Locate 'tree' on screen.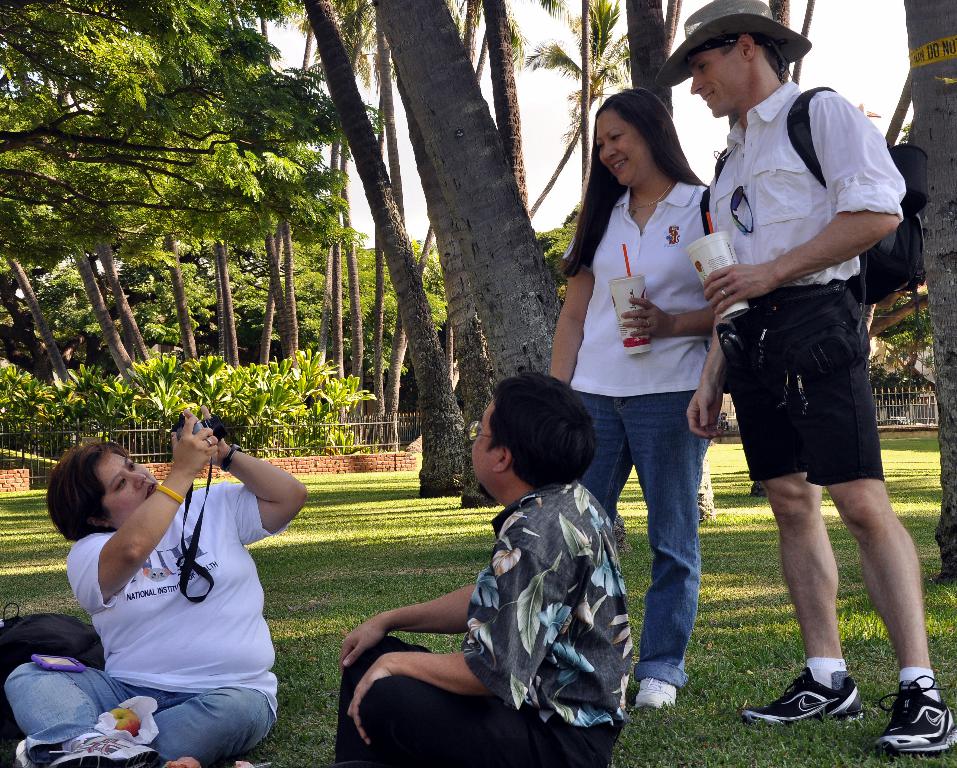
On screen at <box>364,5,596,509</box>.
